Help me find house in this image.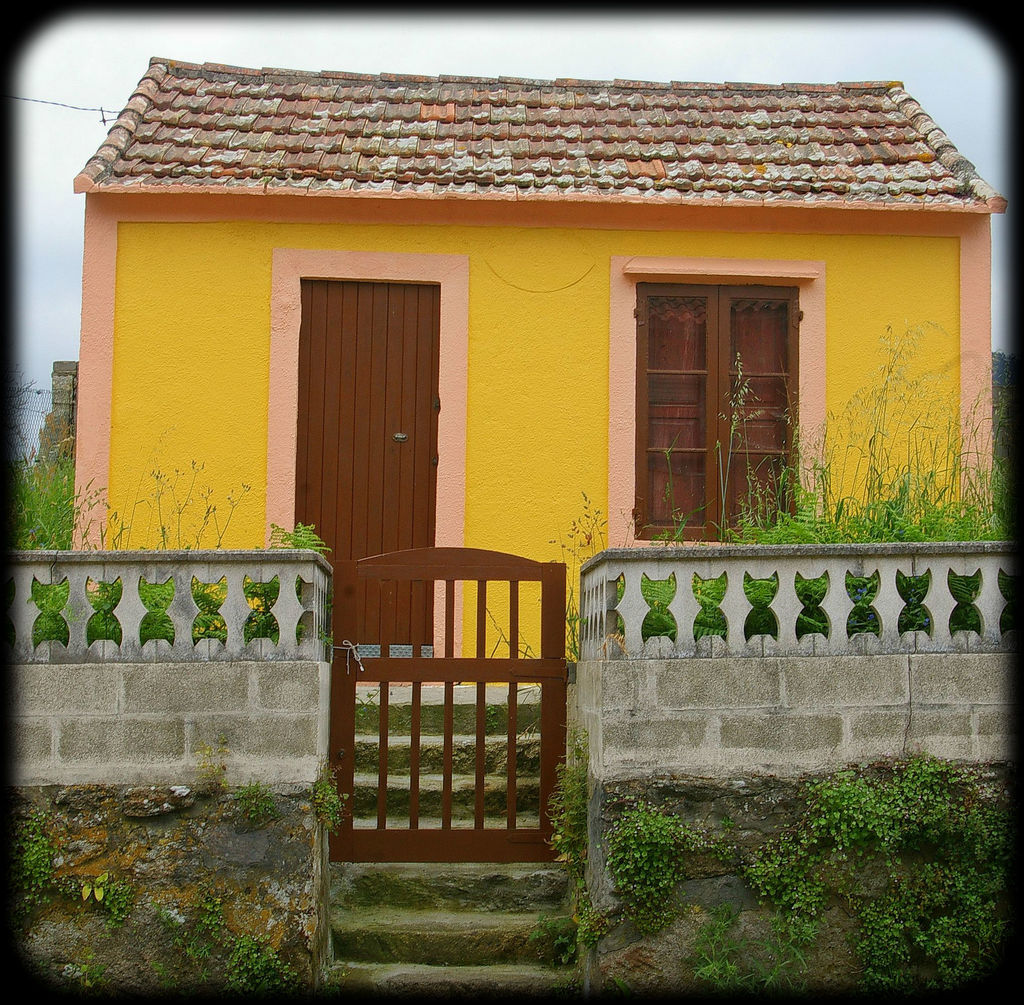
Found it: left=63, top=49, right=1012, bottom=686.
